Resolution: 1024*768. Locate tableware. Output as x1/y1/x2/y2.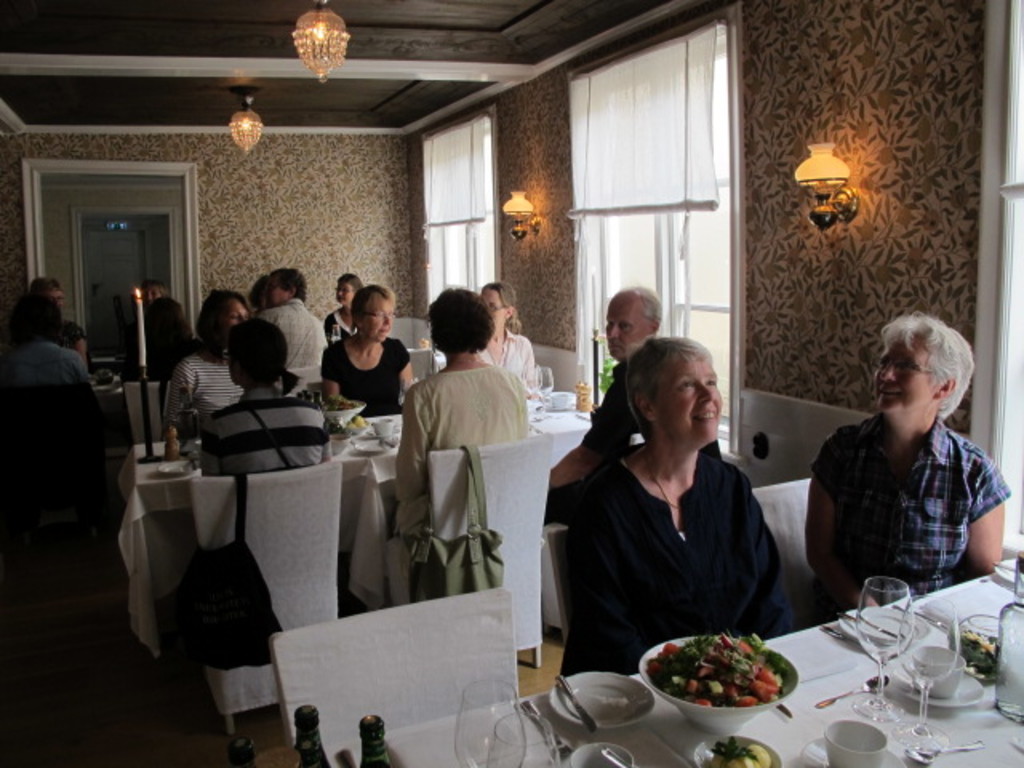
371/418/397/438.
